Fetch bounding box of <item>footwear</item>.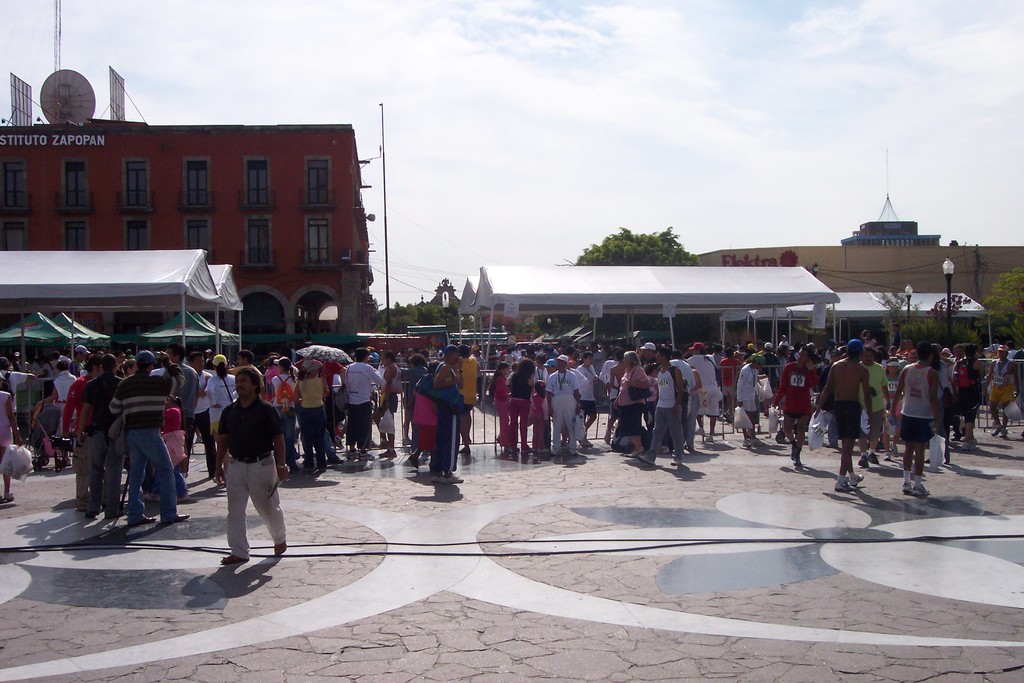
Bbox: left=672, top=459, right=684, bottom=465.
